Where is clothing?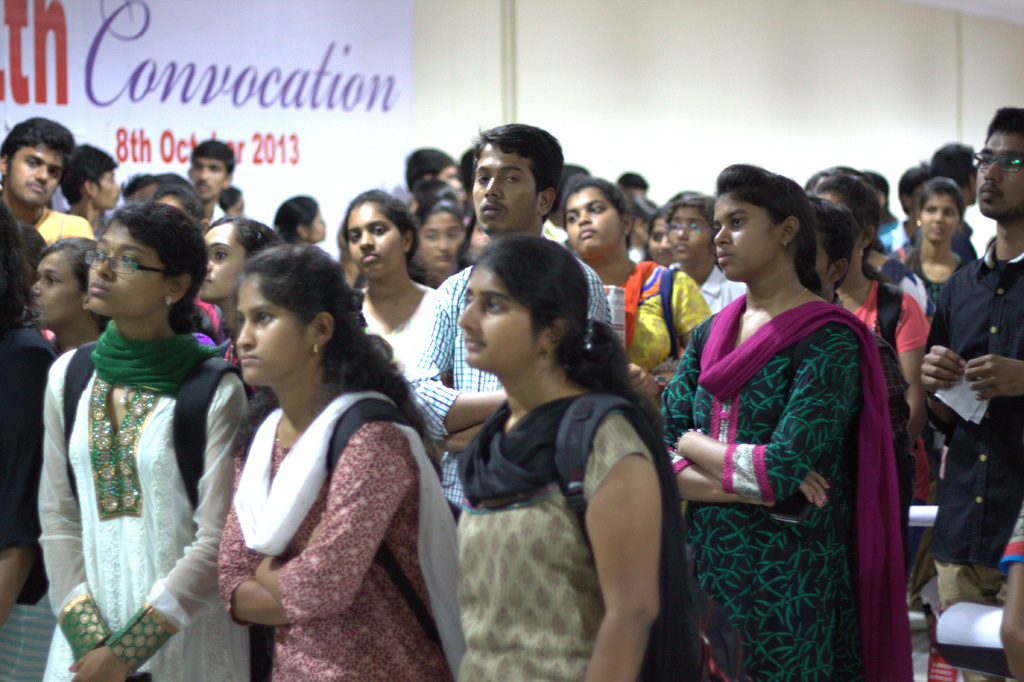
select_region(36, 325, 252, 681).
